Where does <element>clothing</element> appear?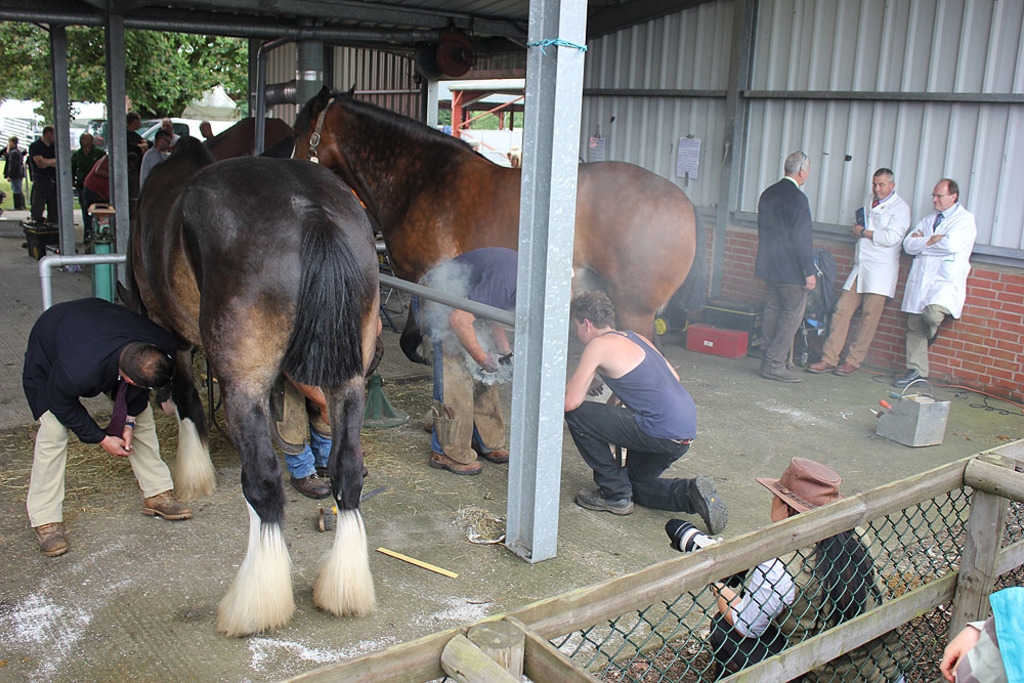
Appears at box=[824, 187, 908, 362].
